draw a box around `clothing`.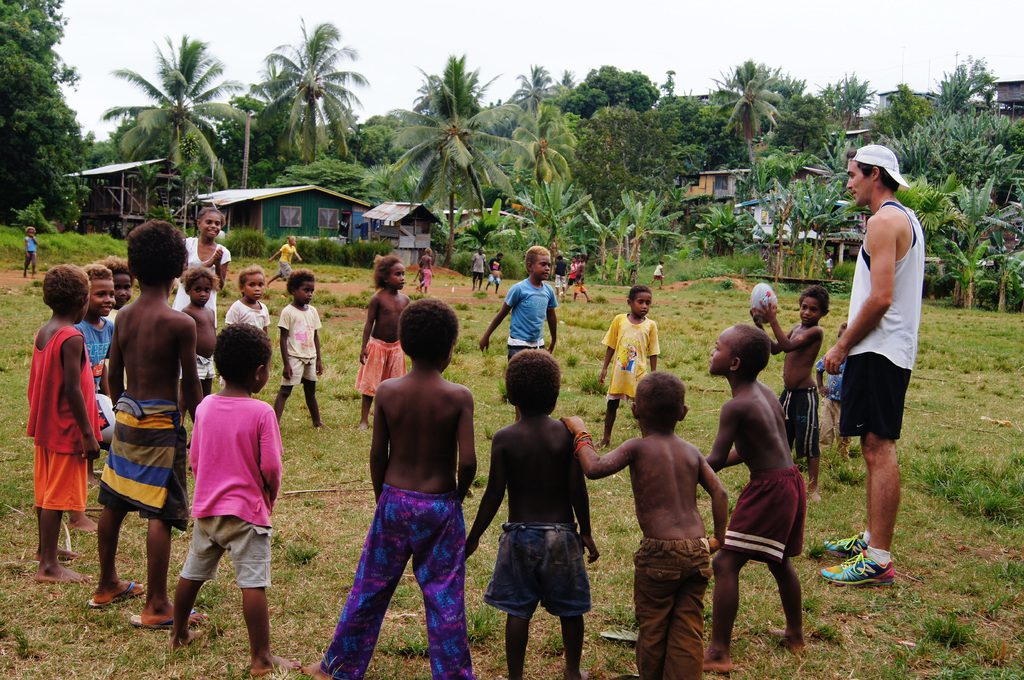
<region>228, 303, 273, 340</region>.
